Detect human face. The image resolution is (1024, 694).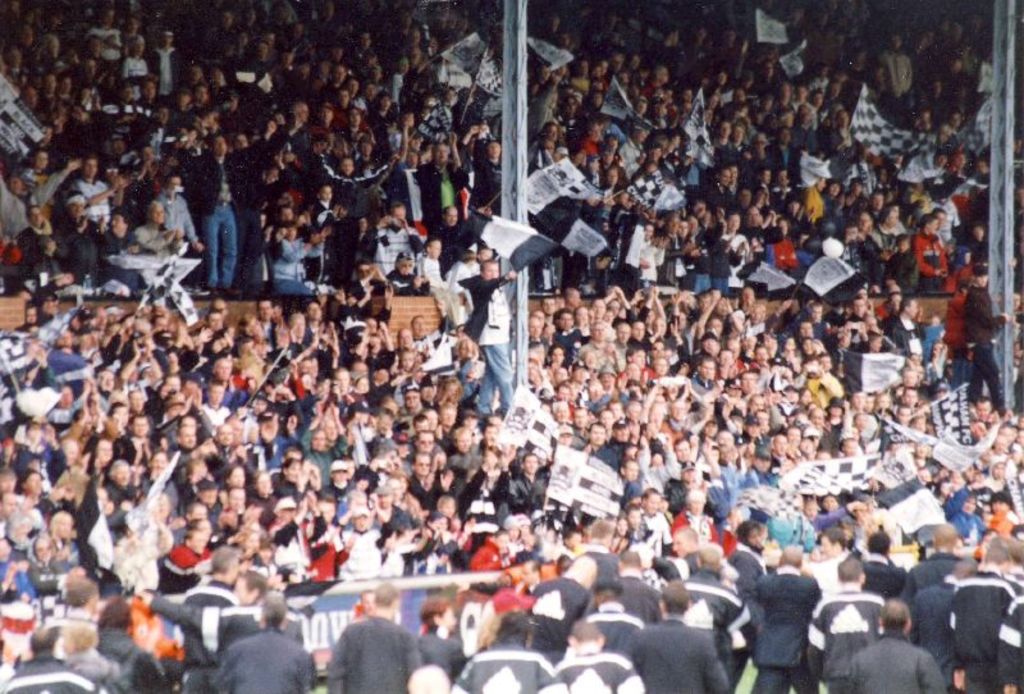
region(230, 563, 242, 585).
